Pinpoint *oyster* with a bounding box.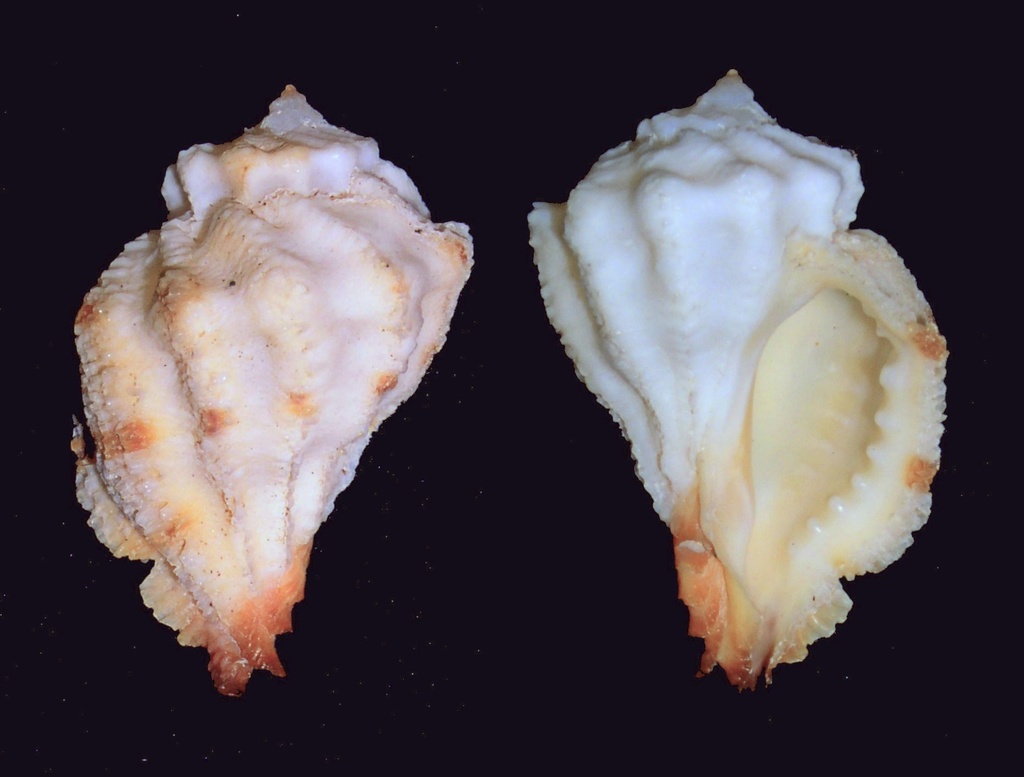
x1=525 y1=66 x2=952 y2=701.
